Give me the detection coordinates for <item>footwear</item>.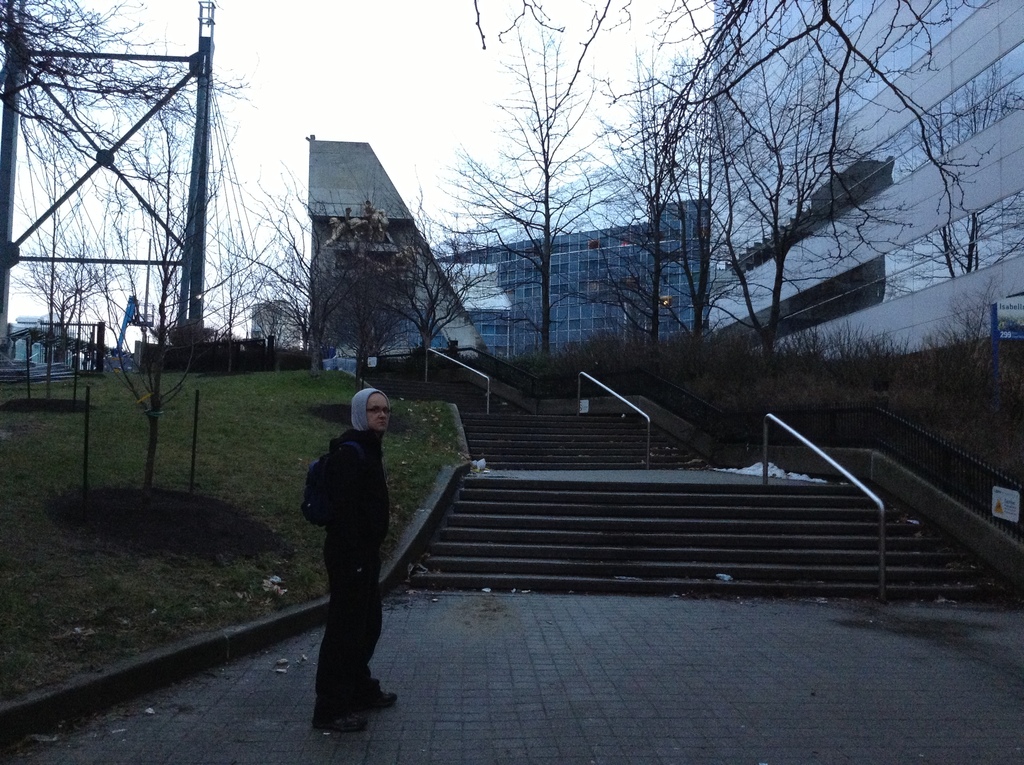
box(317, 711, 365, 732).
